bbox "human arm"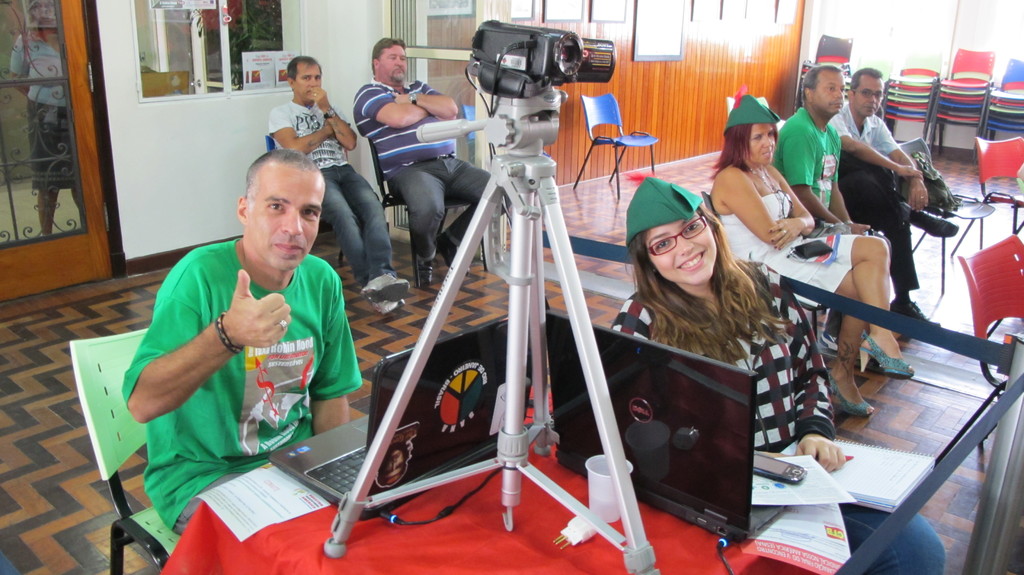
box=[872, 129, 924, 207]
